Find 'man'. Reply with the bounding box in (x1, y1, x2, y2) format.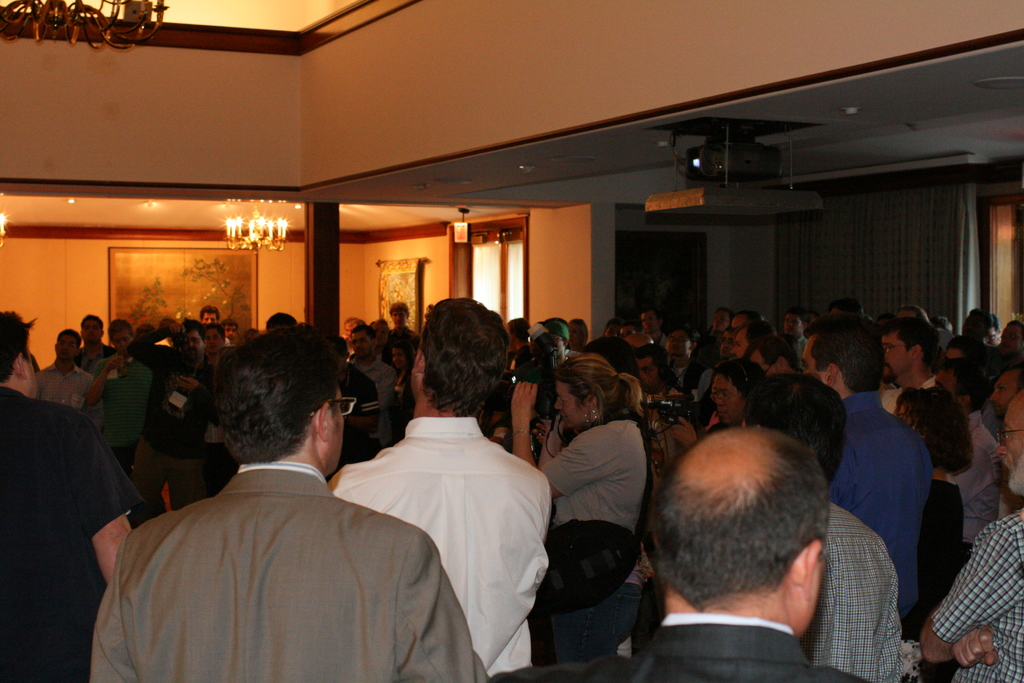
(662, 318, 700, 406).
